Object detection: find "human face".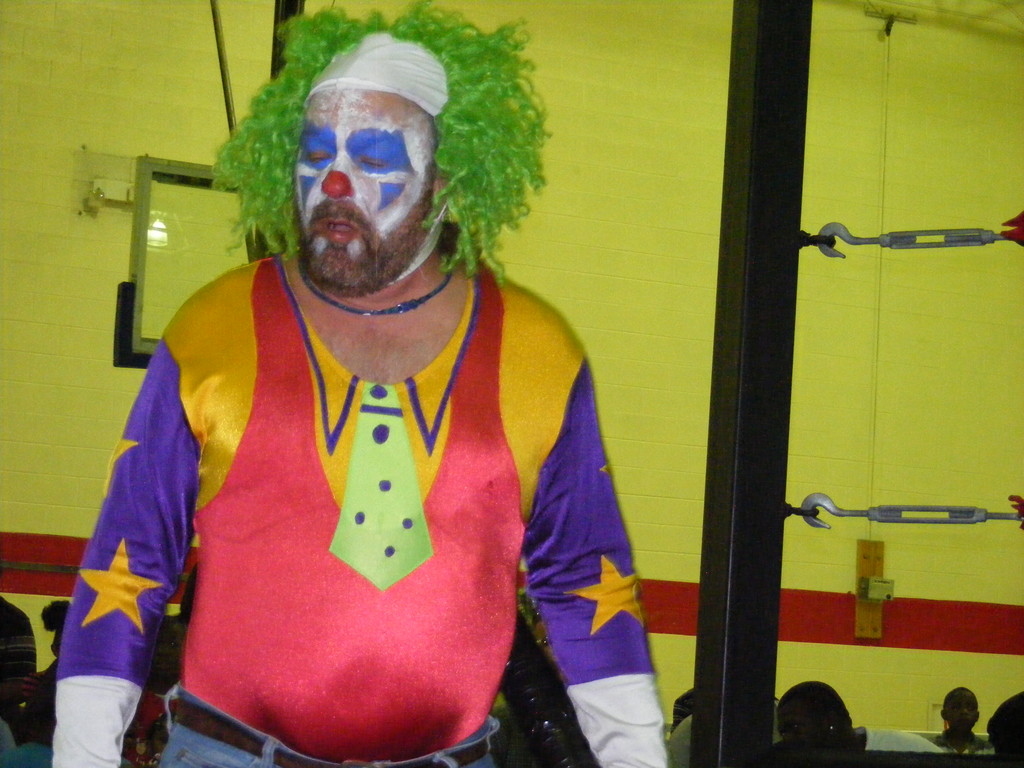
pyautogui.locateOnScreen(294, 86, 436, 287).
